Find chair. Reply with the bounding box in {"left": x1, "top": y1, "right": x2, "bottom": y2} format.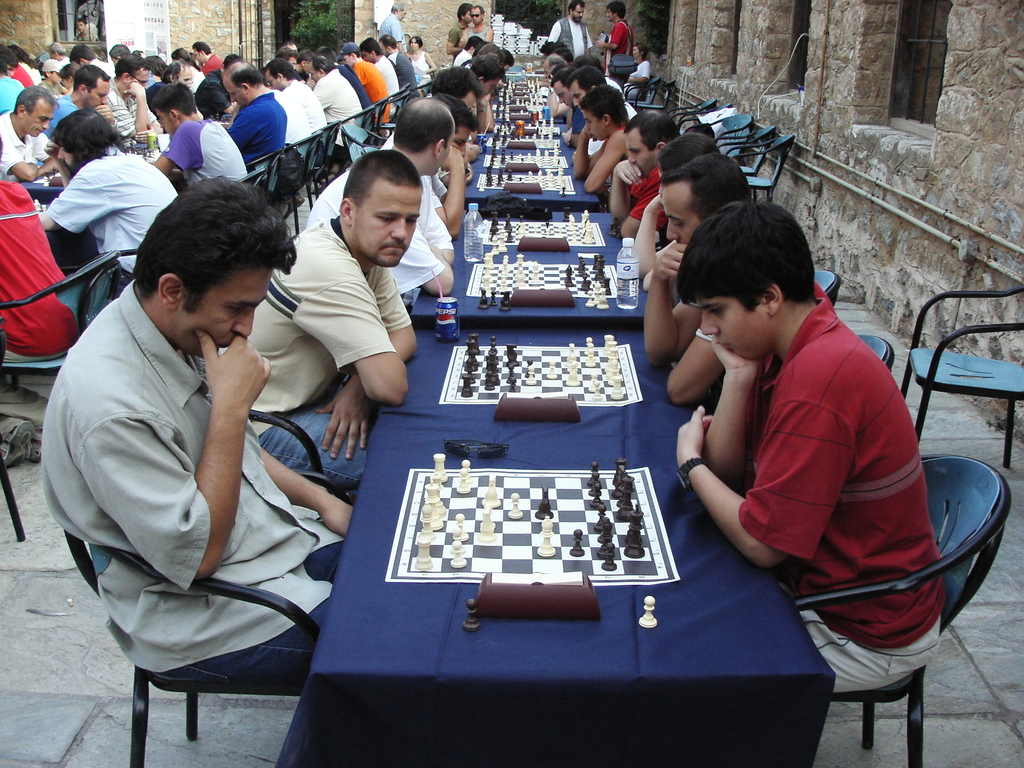
{"left": 329, "top": 103, "right": 376, "bottom": 177}.
